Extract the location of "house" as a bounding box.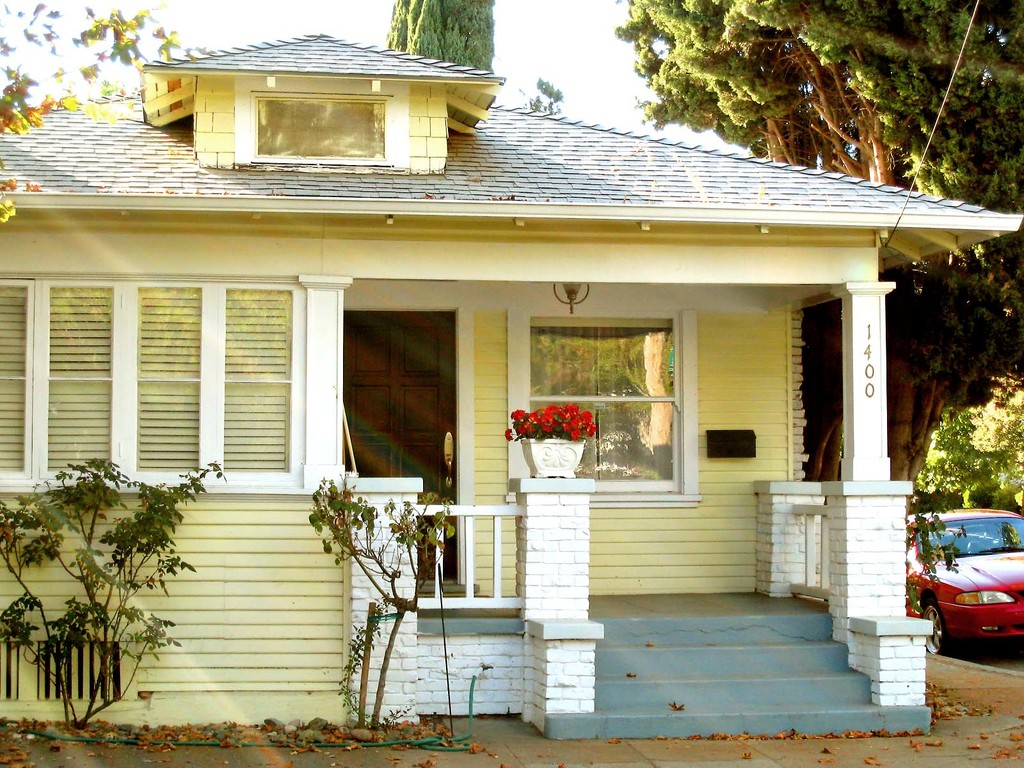
left=0, top=31, right=1023, bottom=740.
